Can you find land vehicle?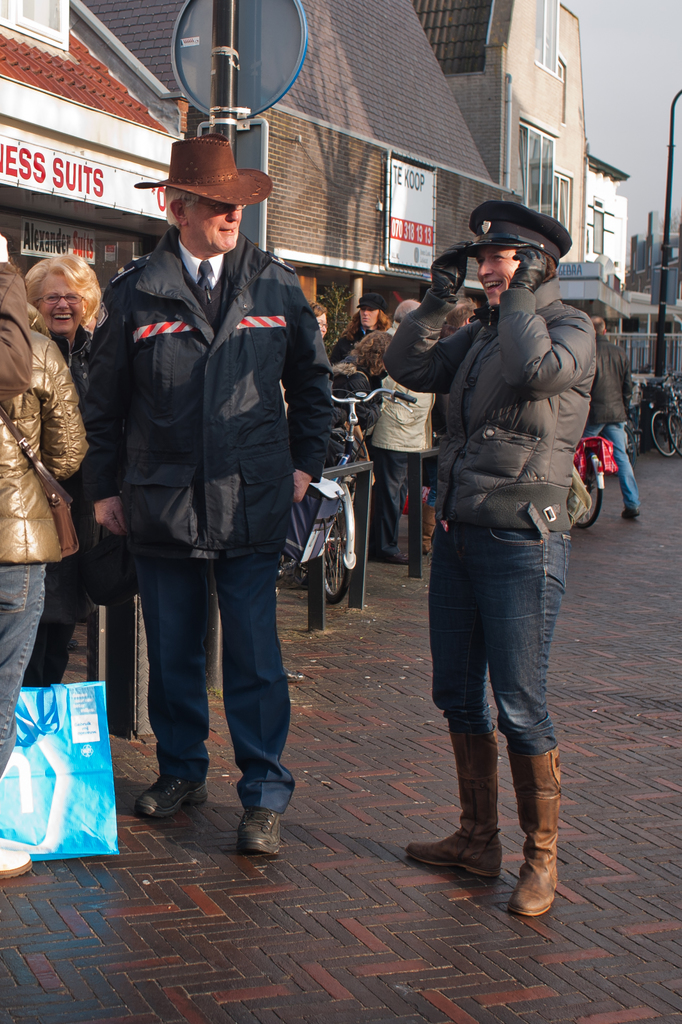
Yes, bounding box: (x1=631, y1=384, x2=681, y2=462).
